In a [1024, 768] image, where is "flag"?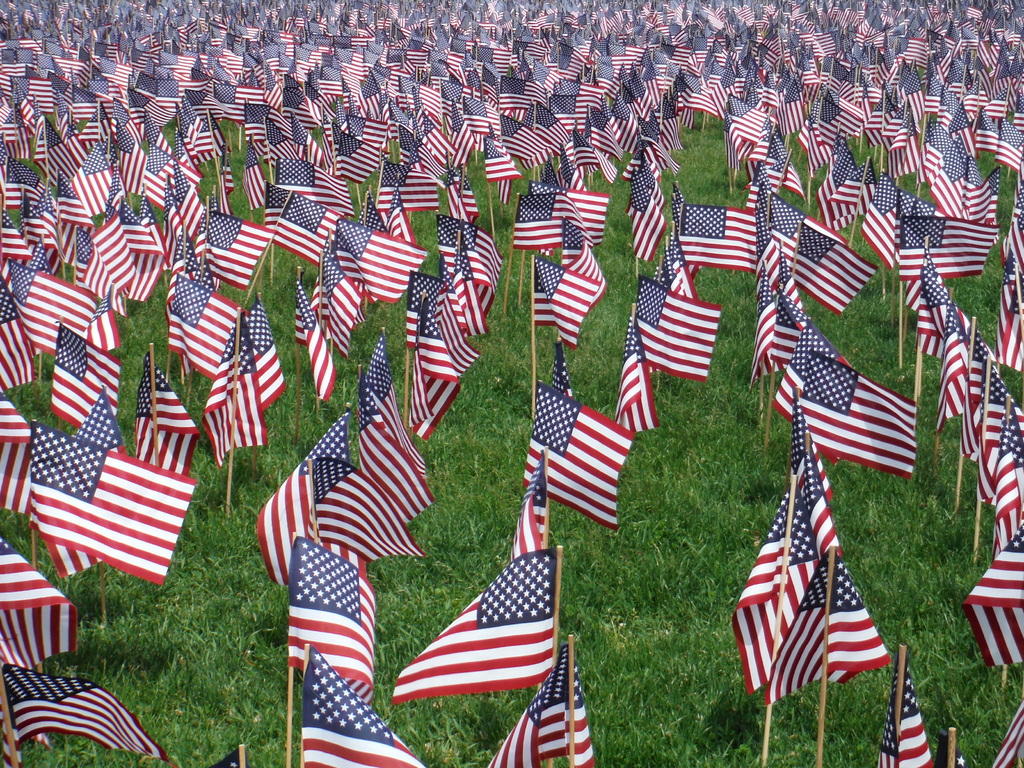
(358,360,439,545).
